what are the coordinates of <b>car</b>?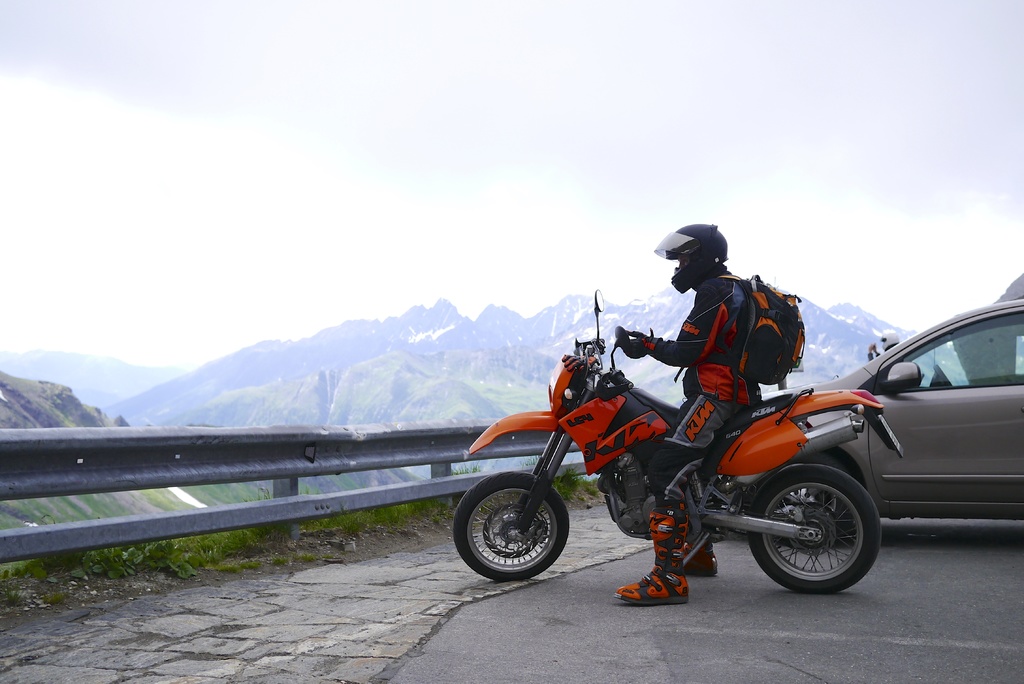
l=782, t=292, r=1023, b=538.
